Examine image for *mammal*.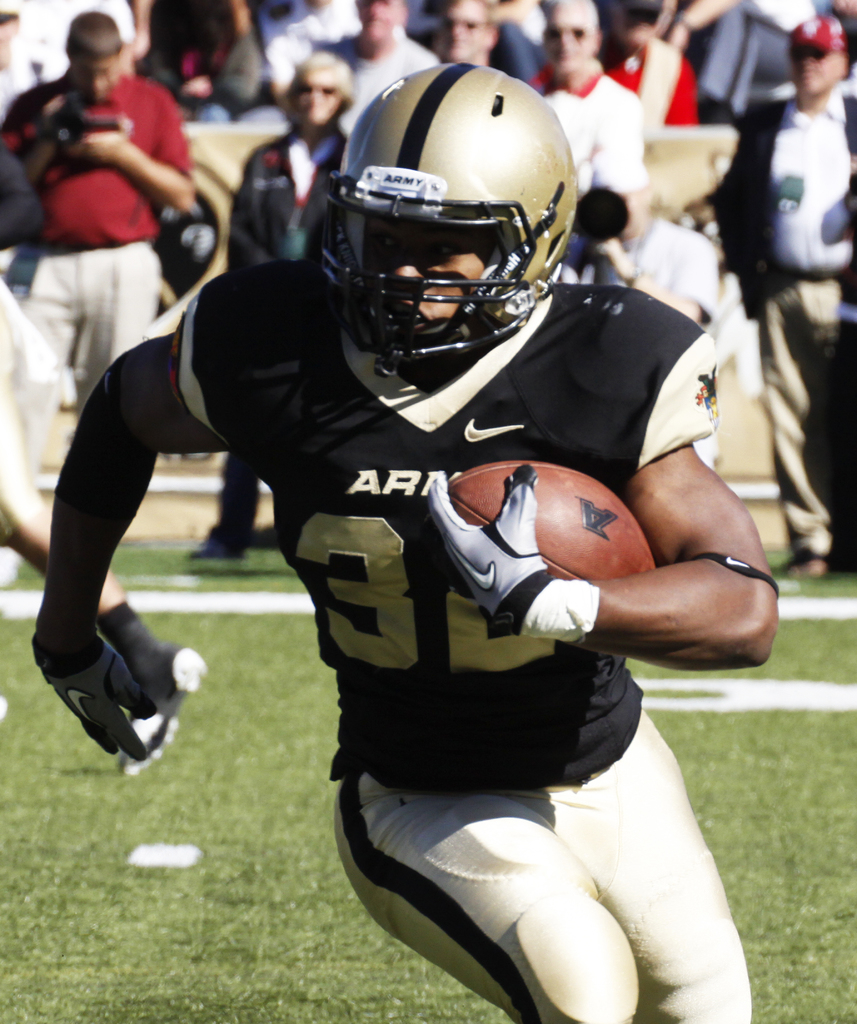
Examination result: rect(430, 0, 516, 81).
